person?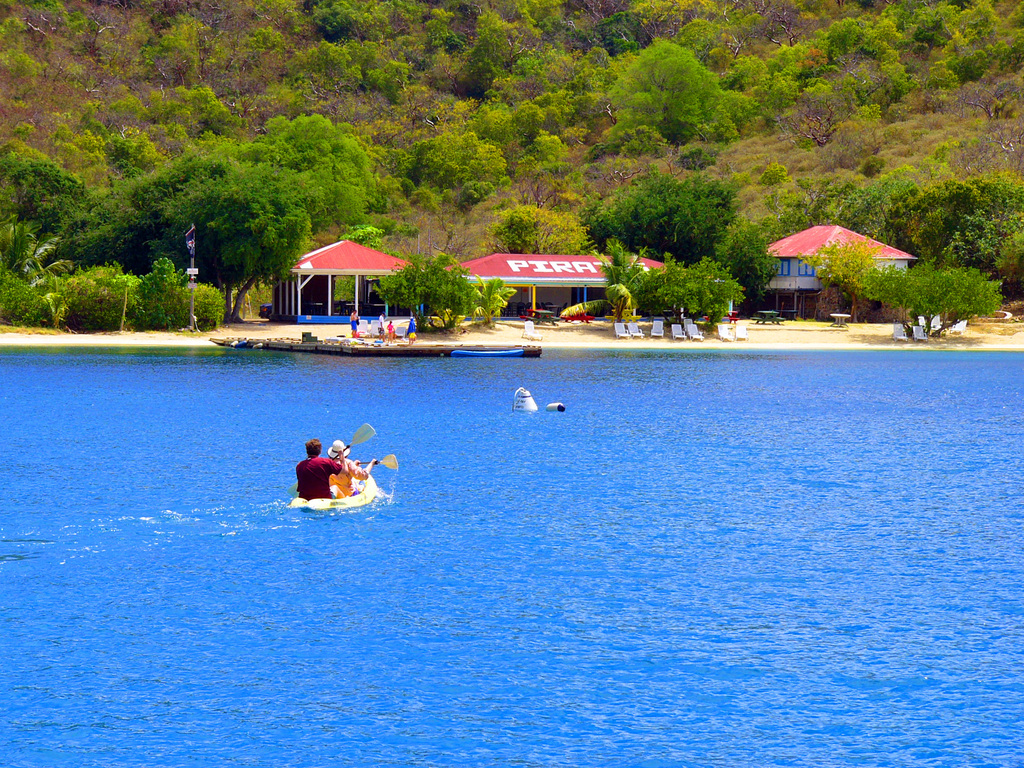
{"left": 405, "top": 316, "right": 415, "bottom": 341}
